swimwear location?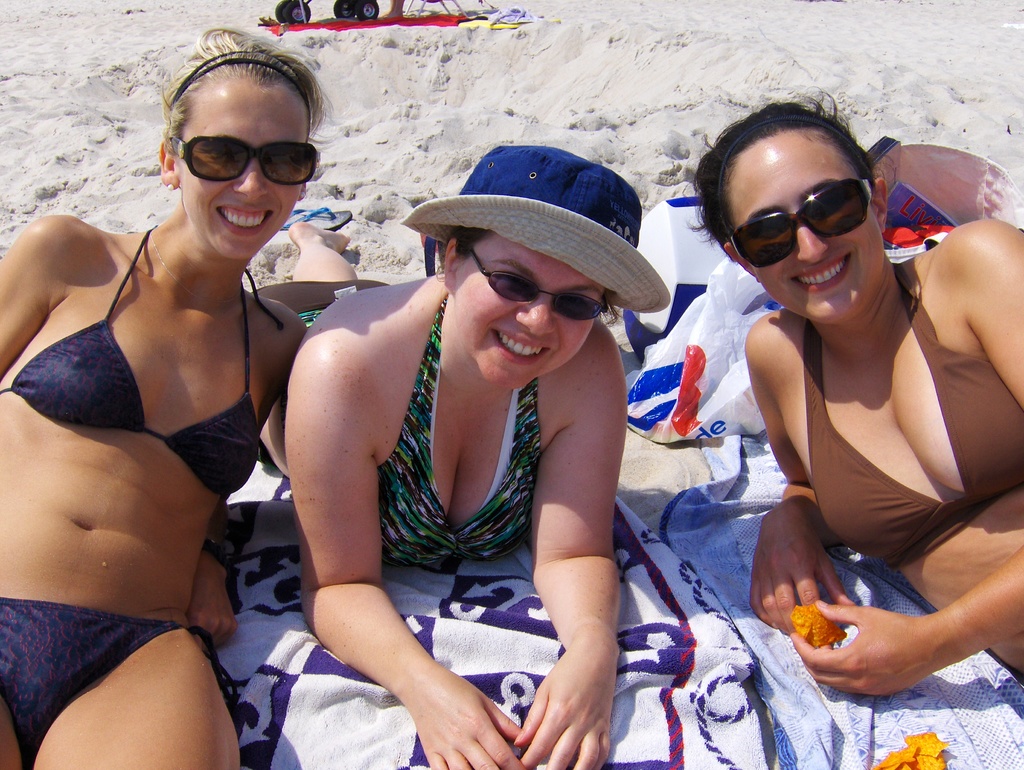
detection(3, 213, 286, 485)
